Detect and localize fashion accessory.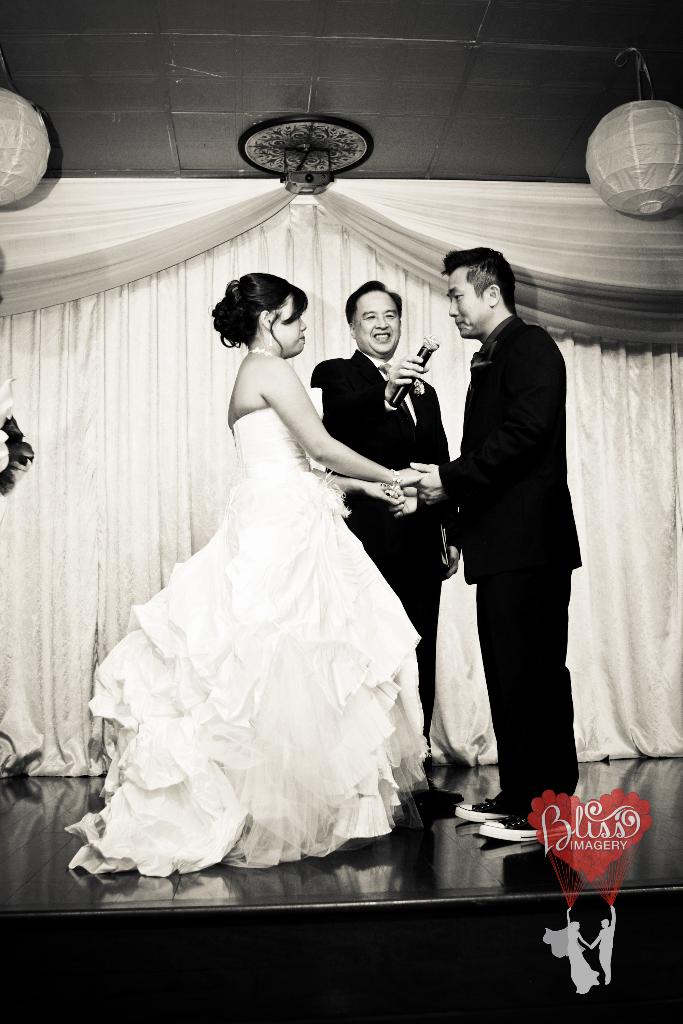
Localized at 455, 797, 507, 822.
